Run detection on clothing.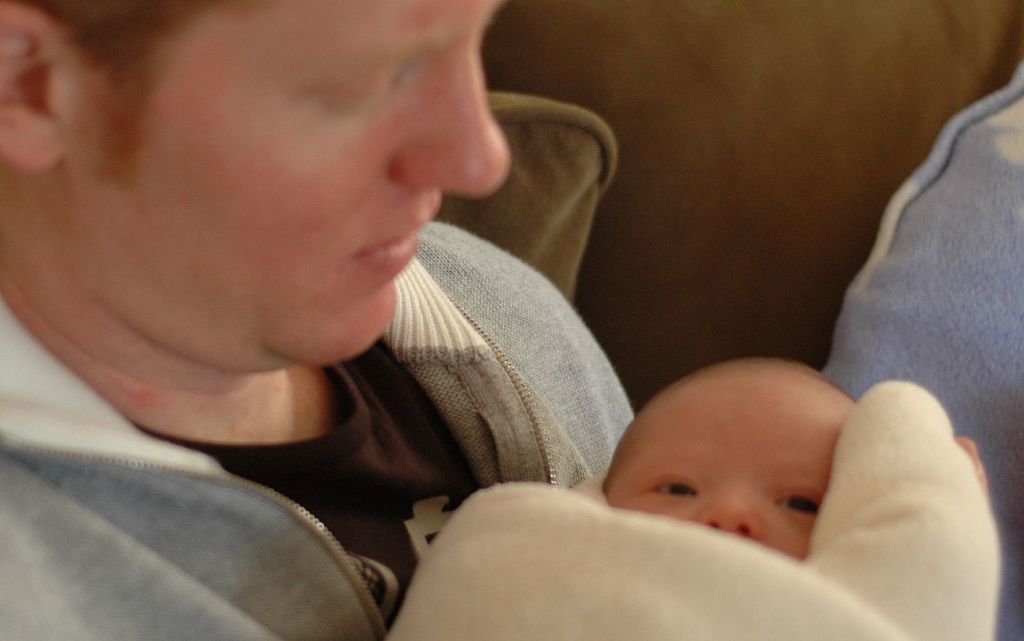
Result: locate(820, 65, 1023, 570).
